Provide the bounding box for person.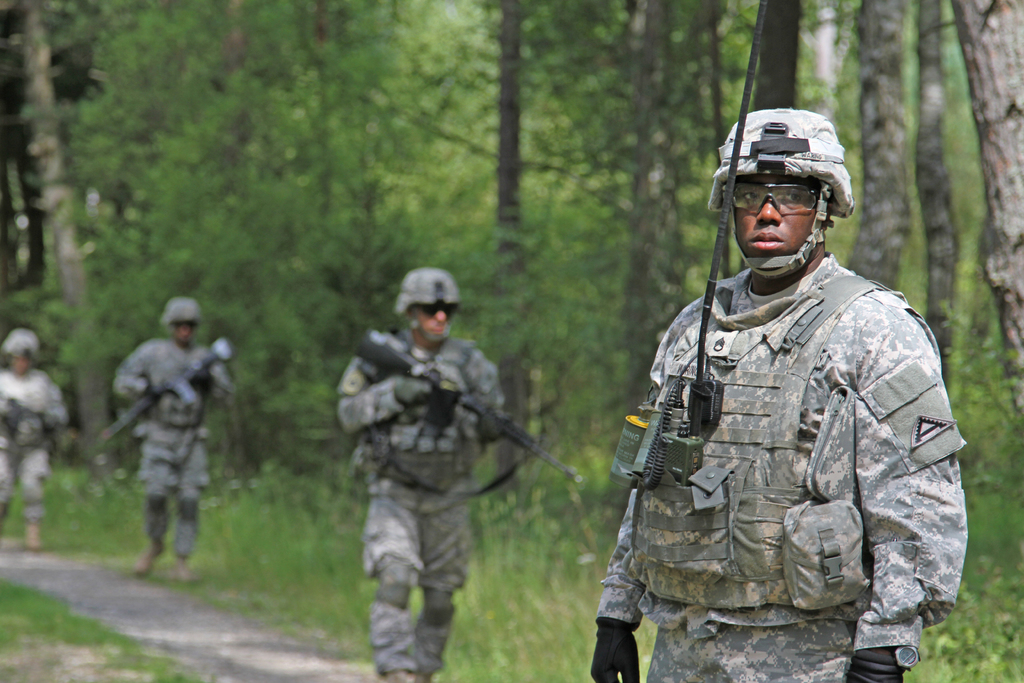
[339,270,513,682].
